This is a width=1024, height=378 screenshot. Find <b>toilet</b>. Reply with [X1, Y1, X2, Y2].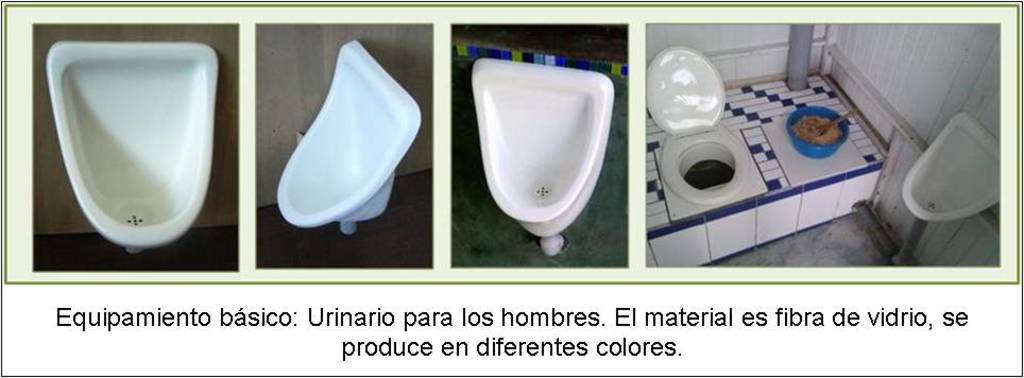
[651, 45, 750, 211].
